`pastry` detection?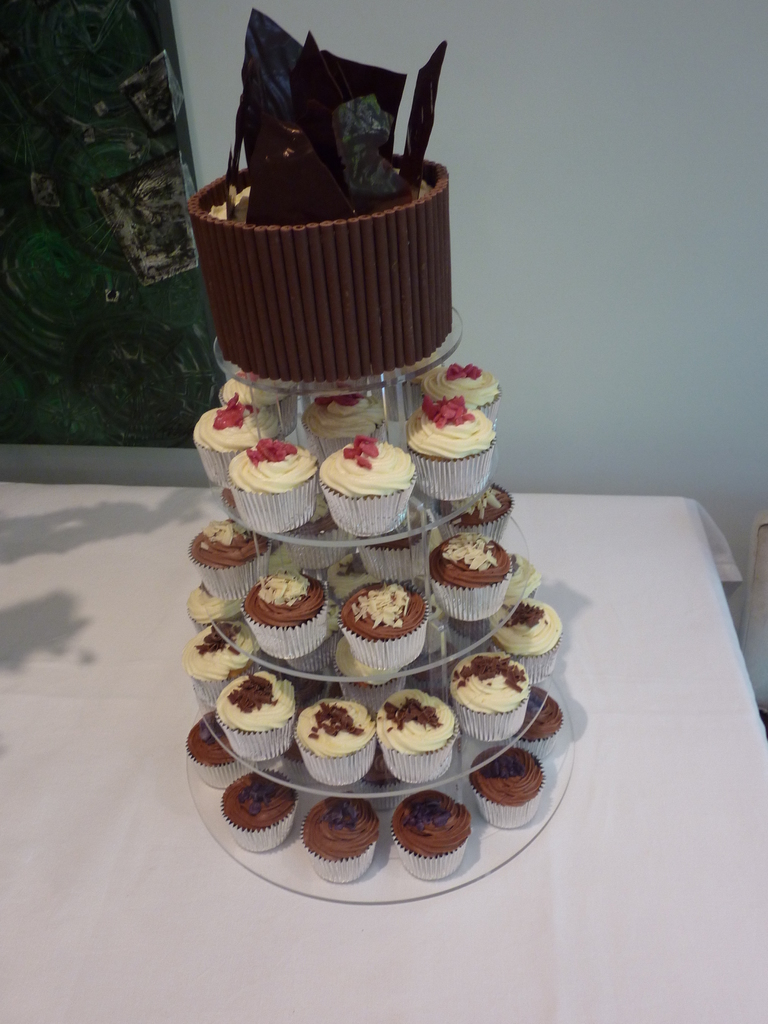
locate(419, 366, 501, 424)
